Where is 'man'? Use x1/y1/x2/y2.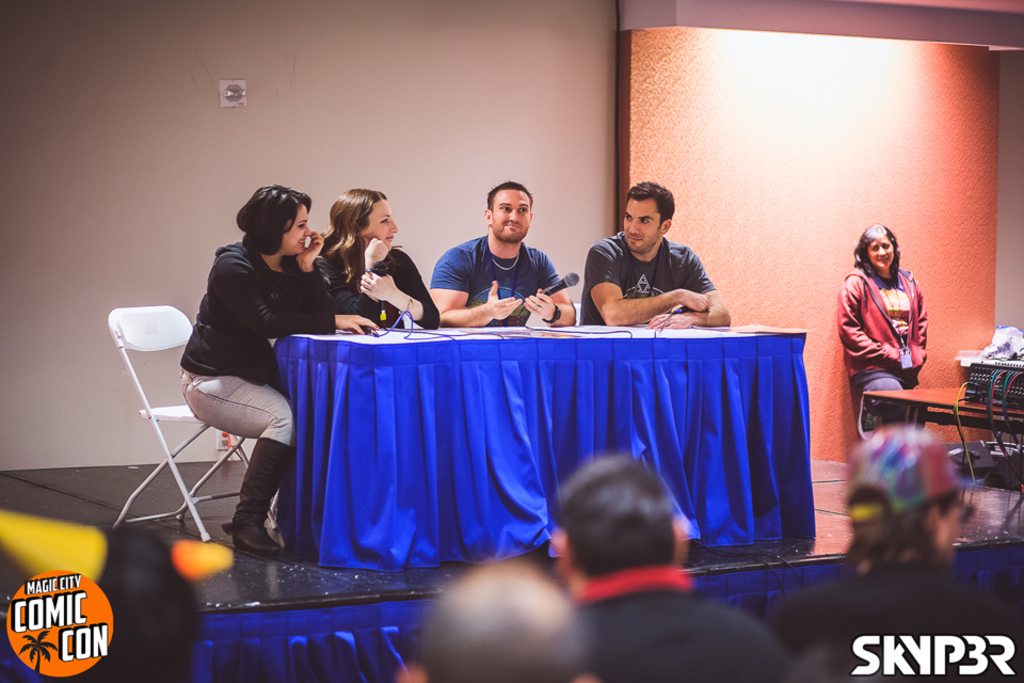
385/556/590/682.
